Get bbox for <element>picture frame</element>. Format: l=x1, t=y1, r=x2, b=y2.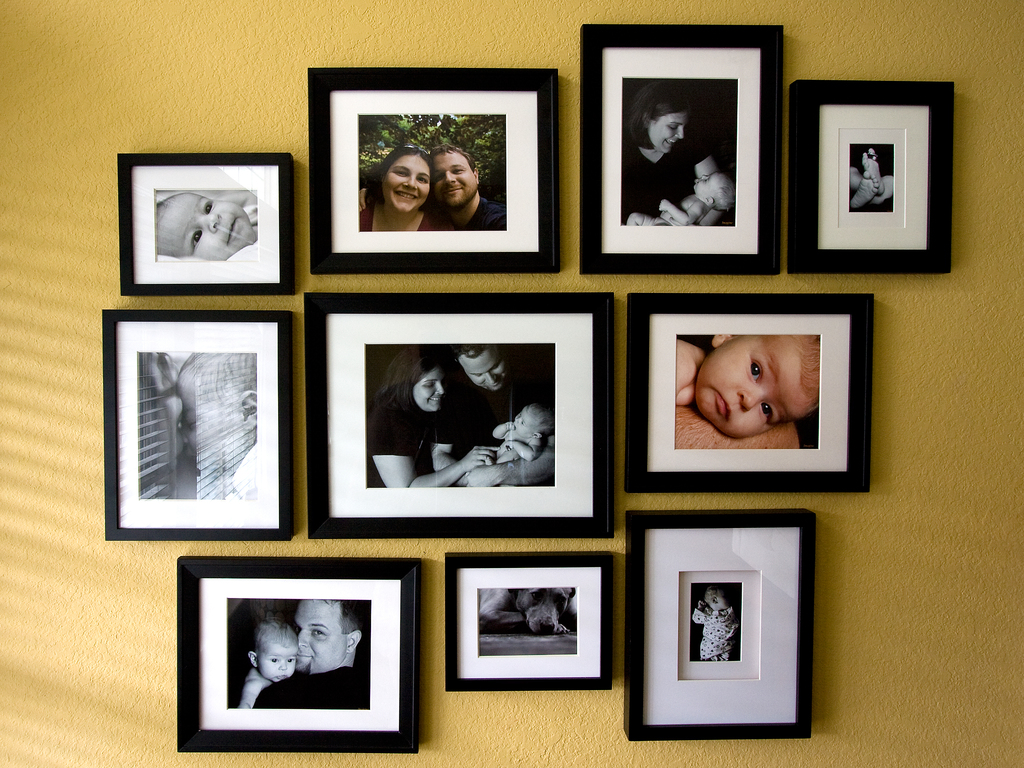
l=630, t=512, r=818, b=741.
